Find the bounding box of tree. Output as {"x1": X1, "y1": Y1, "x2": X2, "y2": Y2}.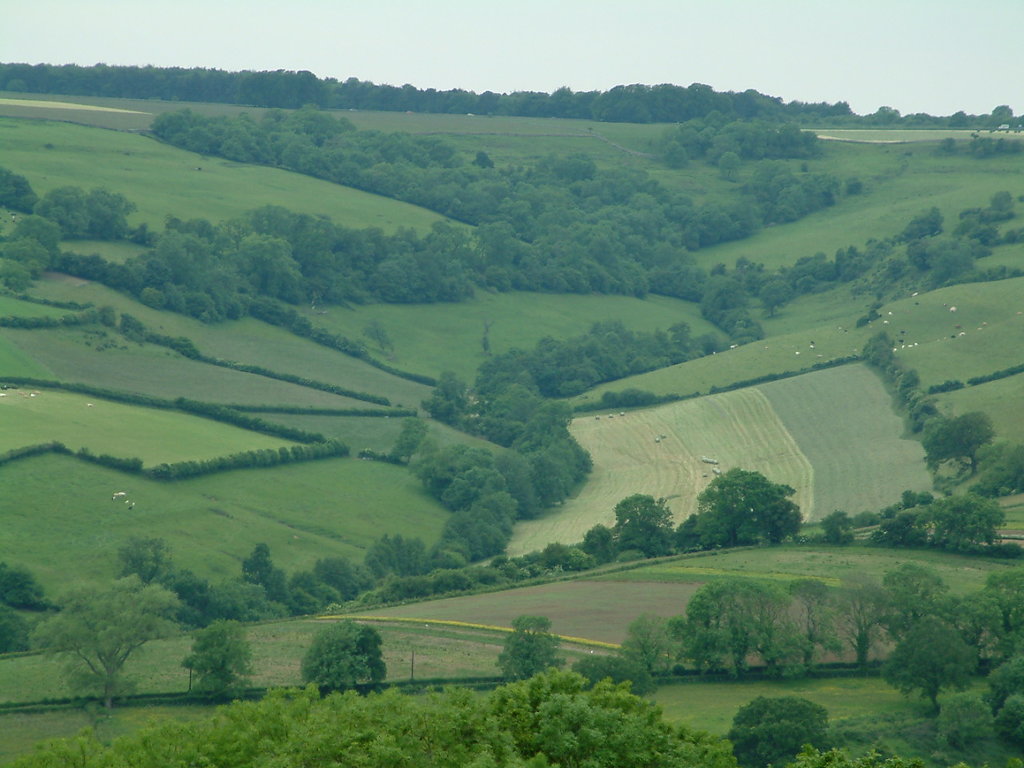
{"x1": 295, "y1": 631, "x2": 382, "y2": 703}.
